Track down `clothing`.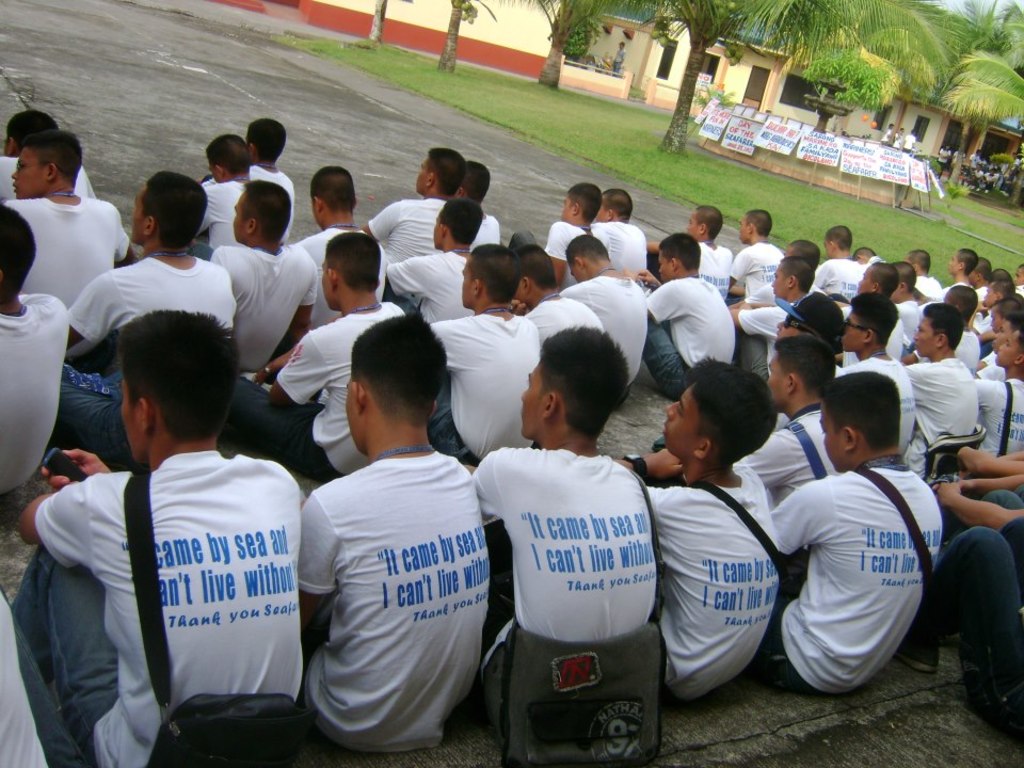
Tracked to locate(195, 176, 244, 249).
